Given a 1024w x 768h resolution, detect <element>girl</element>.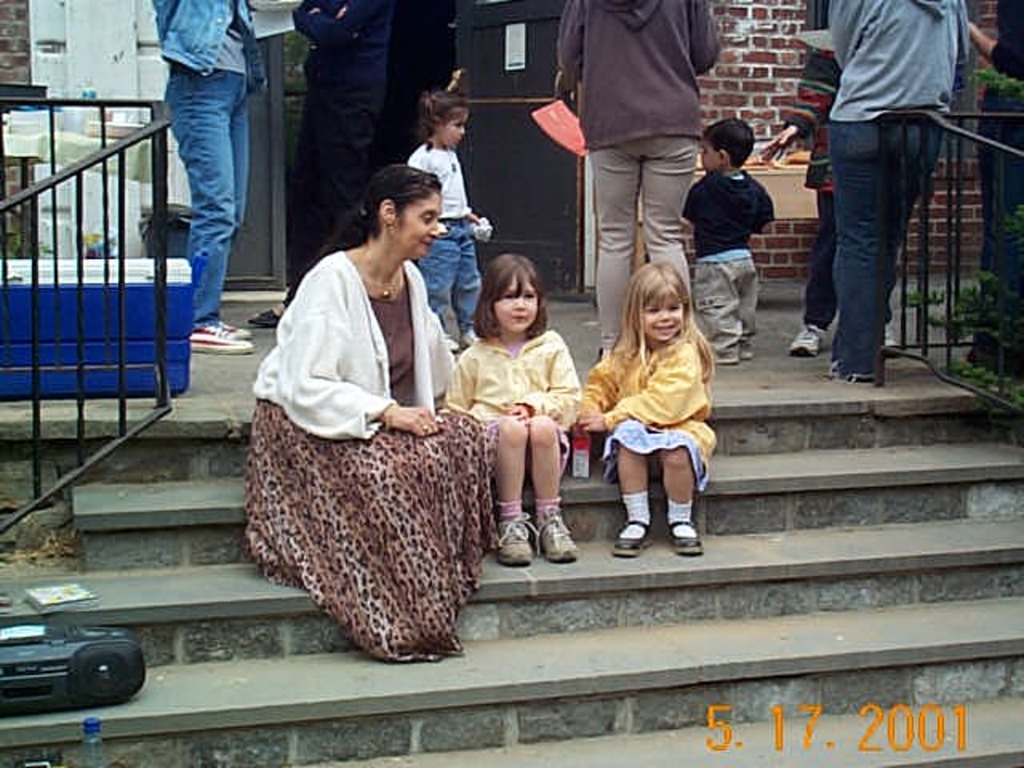
[x1=576, y1=261, x2=717, y2=555].
